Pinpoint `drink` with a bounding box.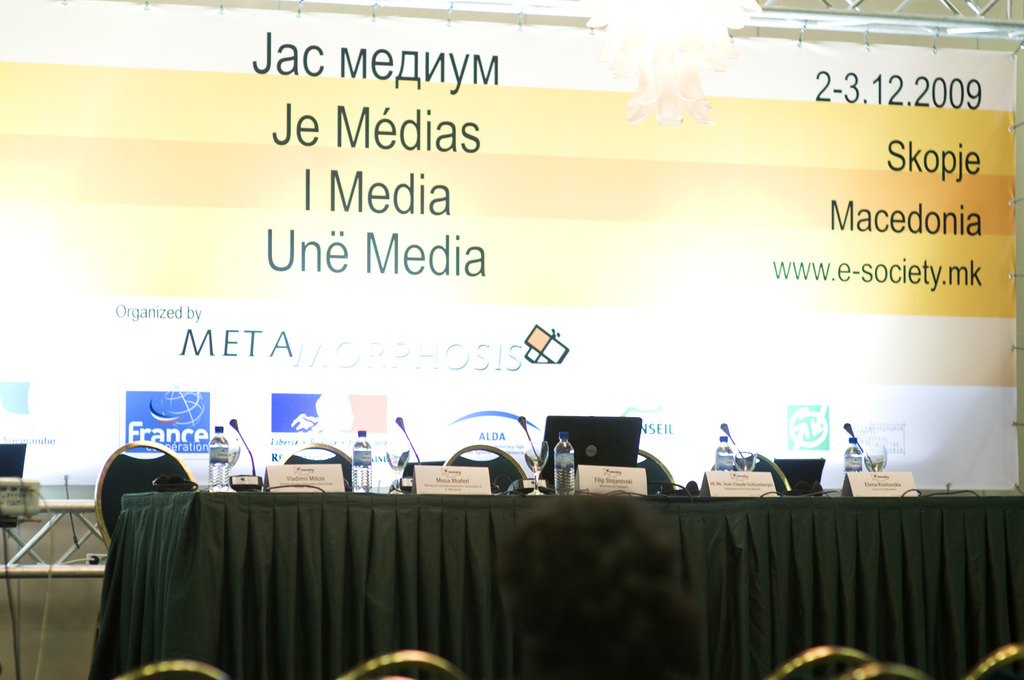
locate(716, 433, 734, 473).
